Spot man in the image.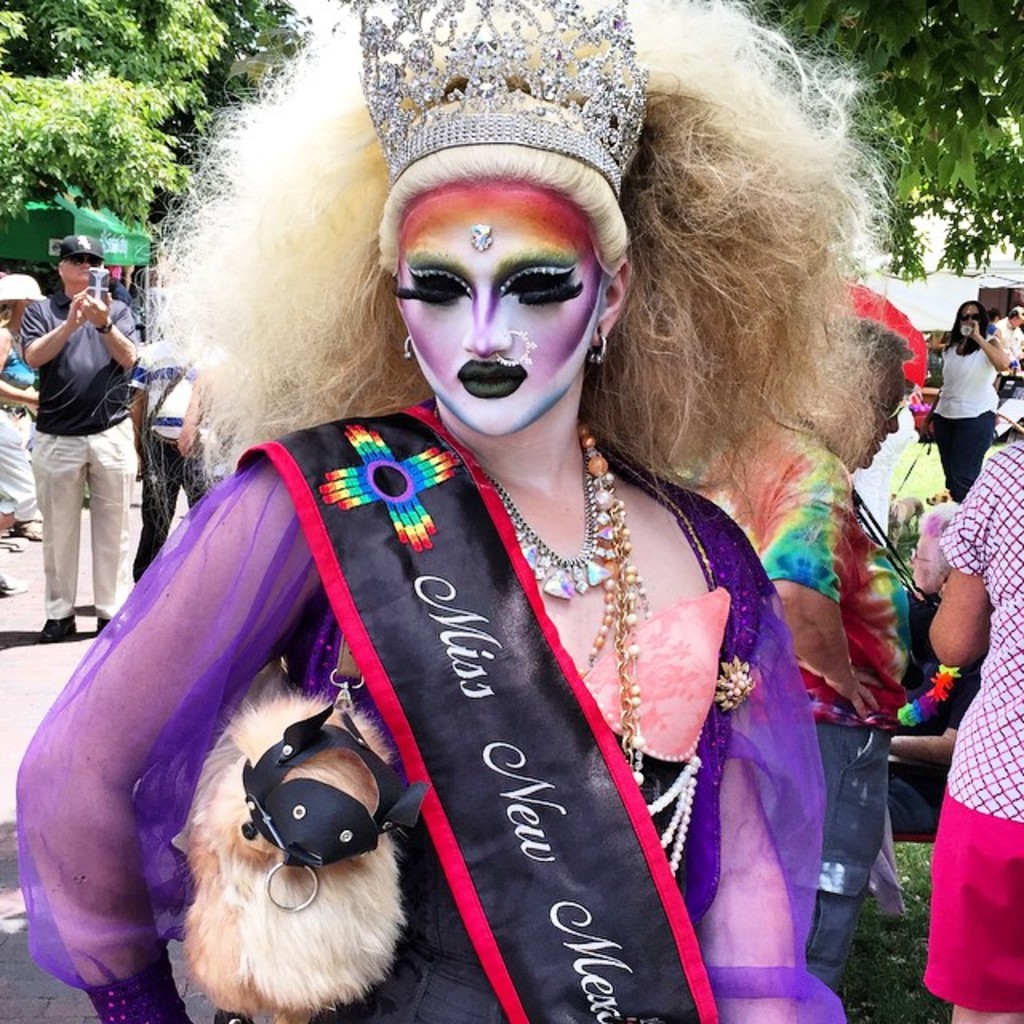
man found at 992, 302, 1022, 368.
